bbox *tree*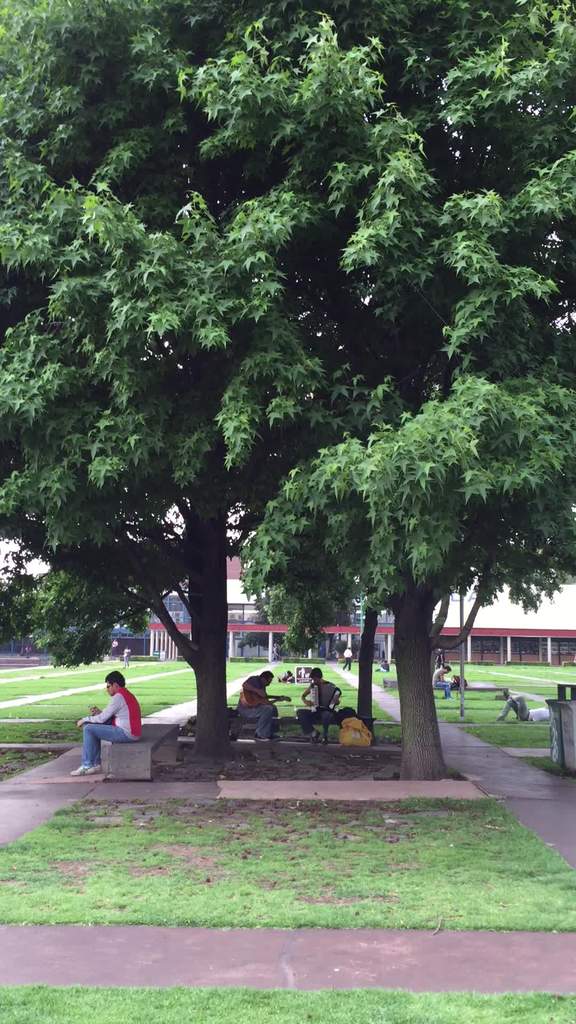
(x1=0, y1=1, x2=575, y2=791)
